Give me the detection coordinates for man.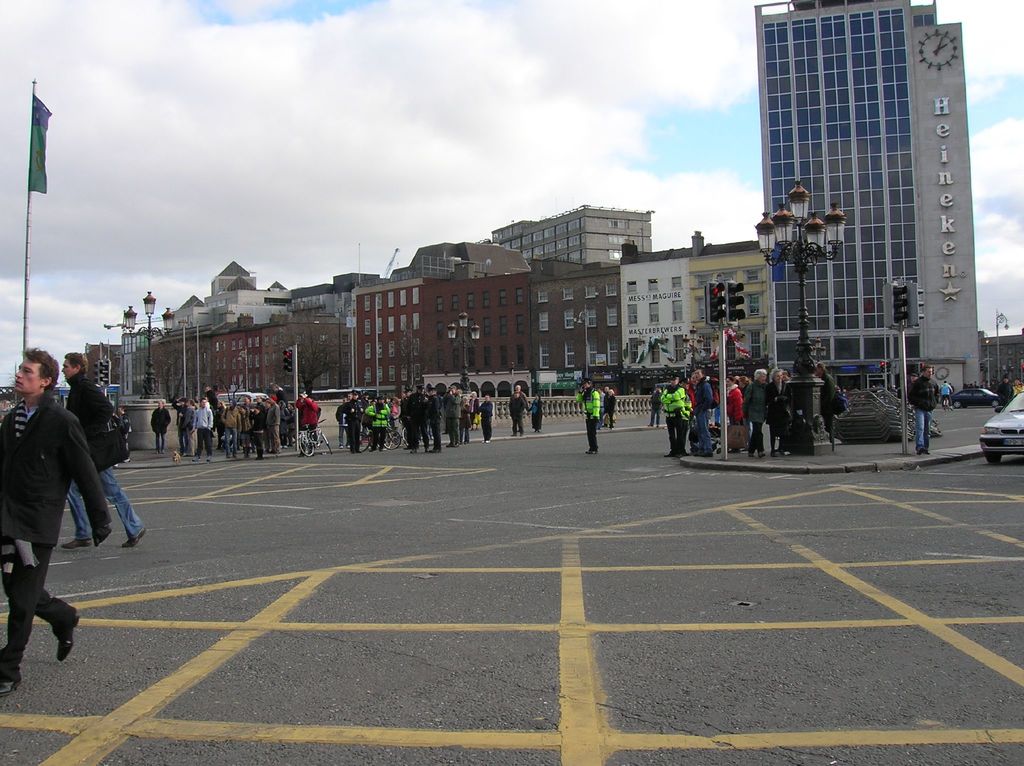
left=262, top=385, right=283, bottom=452.
